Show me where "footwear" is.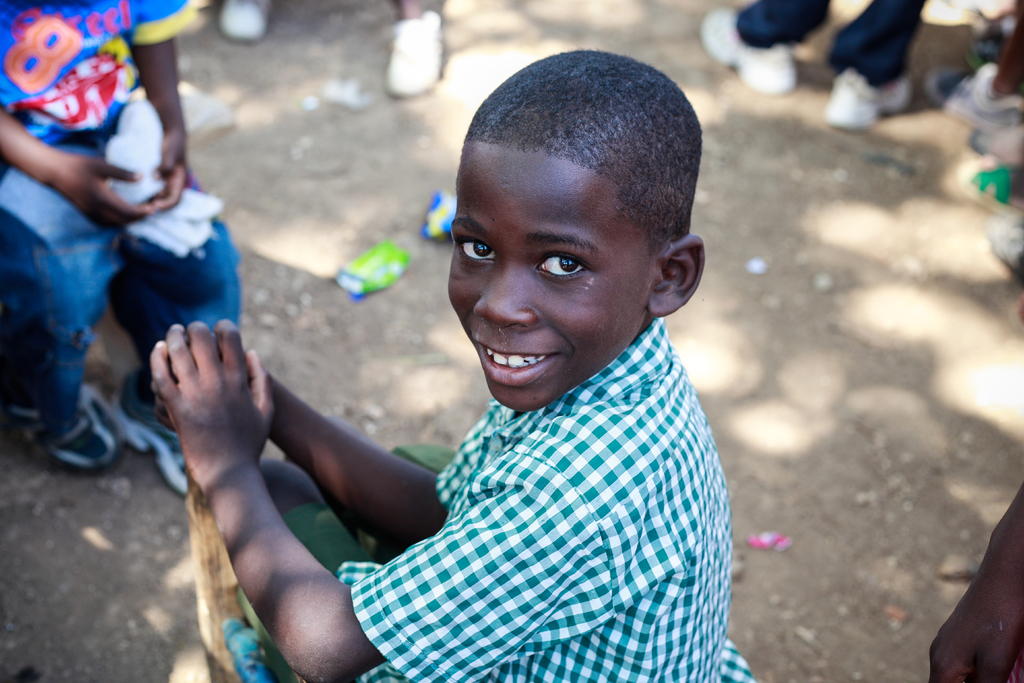
"footwear" is at Rect(383, 1, 445, 105).
